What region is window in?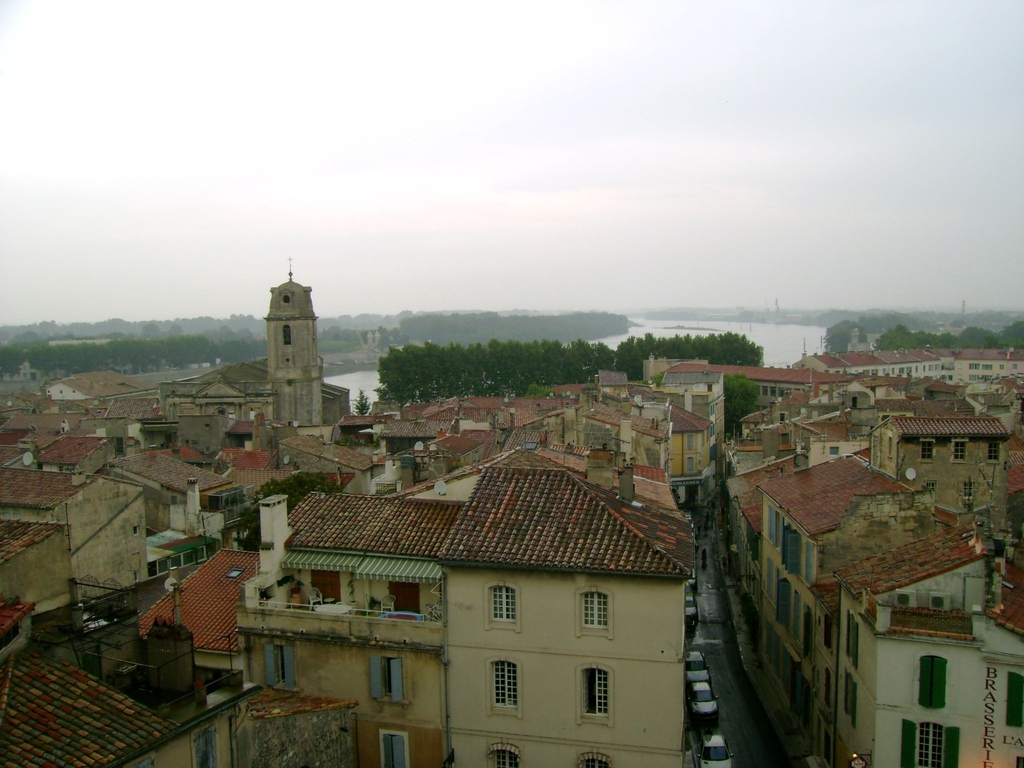
detection(378, 657, 404, 706).
